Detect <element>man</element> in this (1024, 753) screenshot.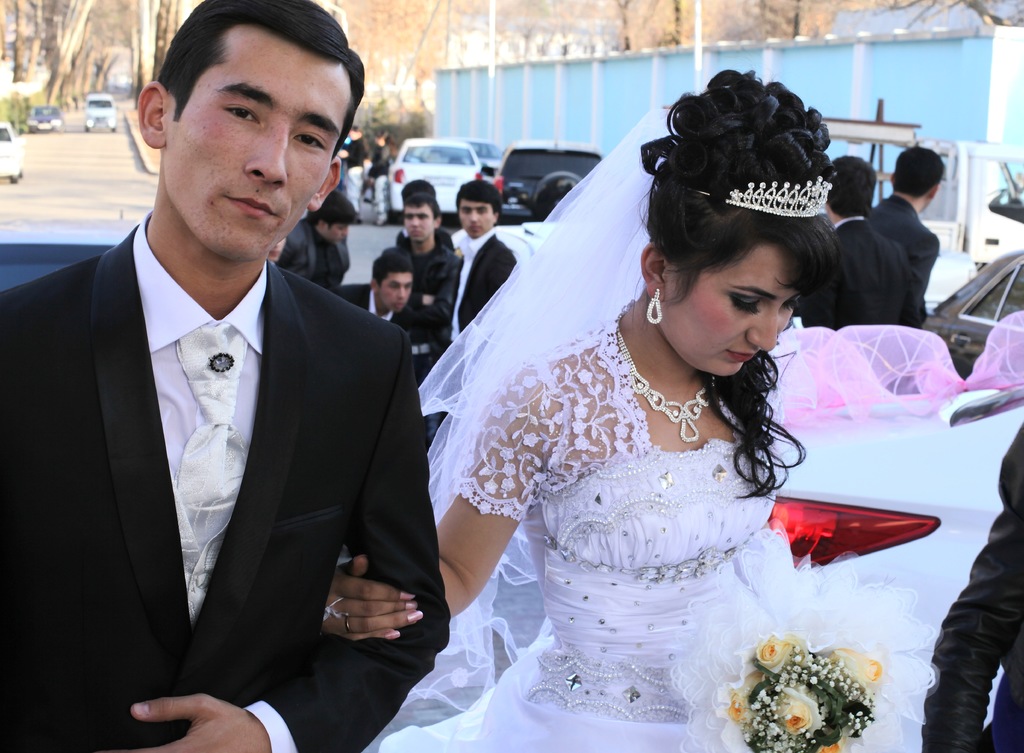
Detection: [left=870, top=146, right=950, bottom=318].
